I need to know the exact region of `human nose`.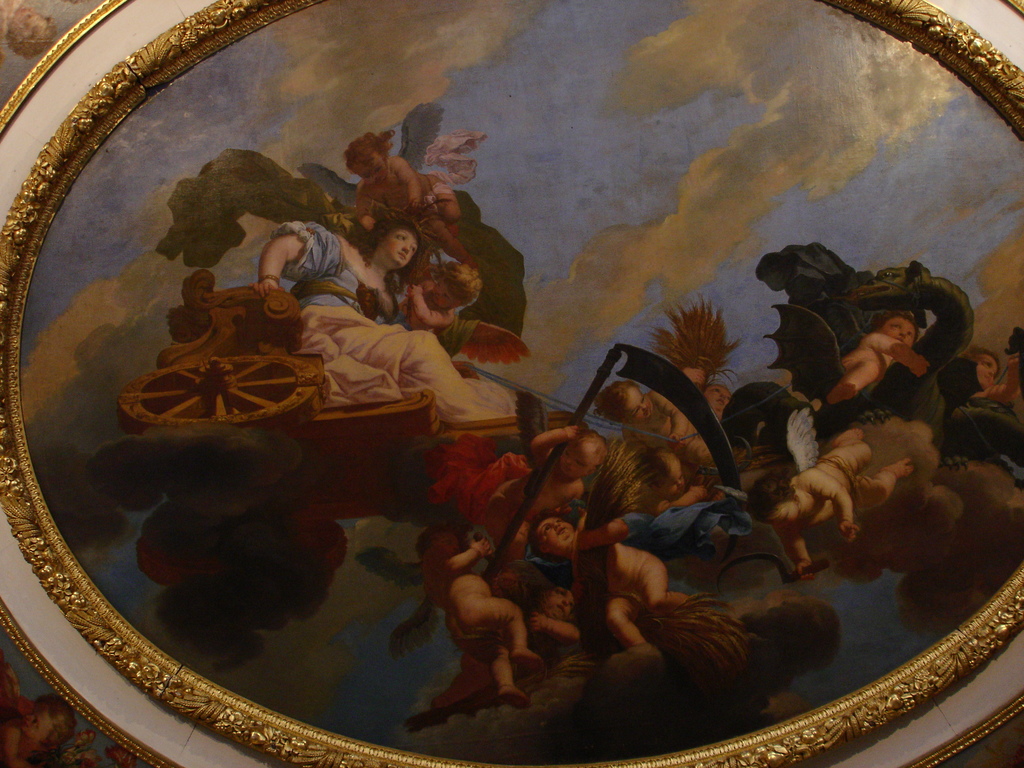
Region: (left=405, top=246, right=414, bottom=253).
